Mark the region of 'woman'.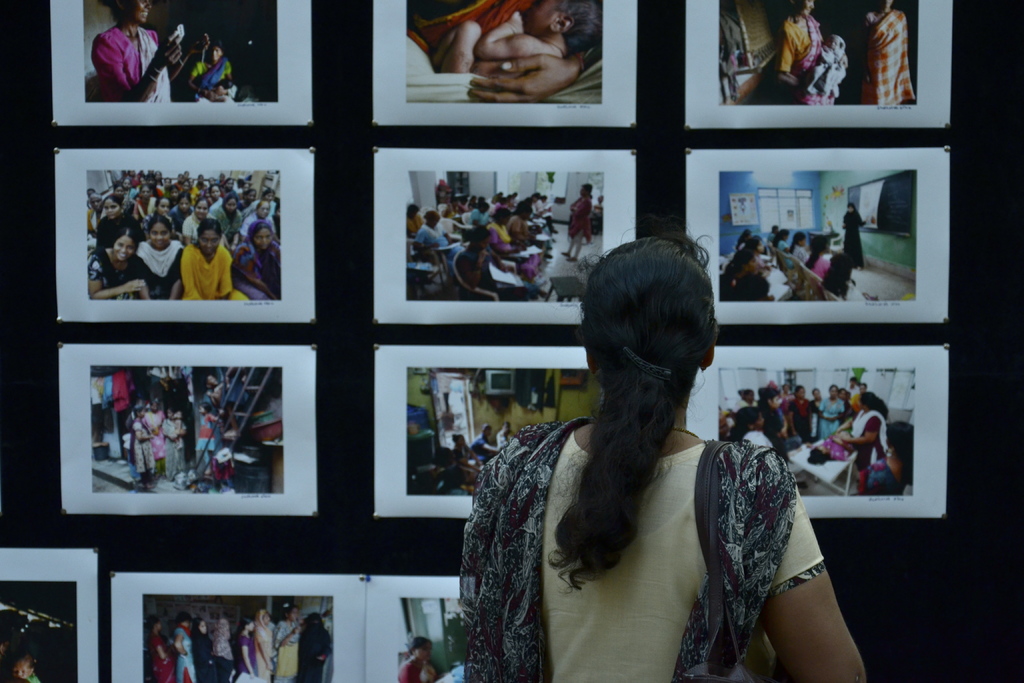
Region: <bbox>250, 612, 276, 682</bbox>.
